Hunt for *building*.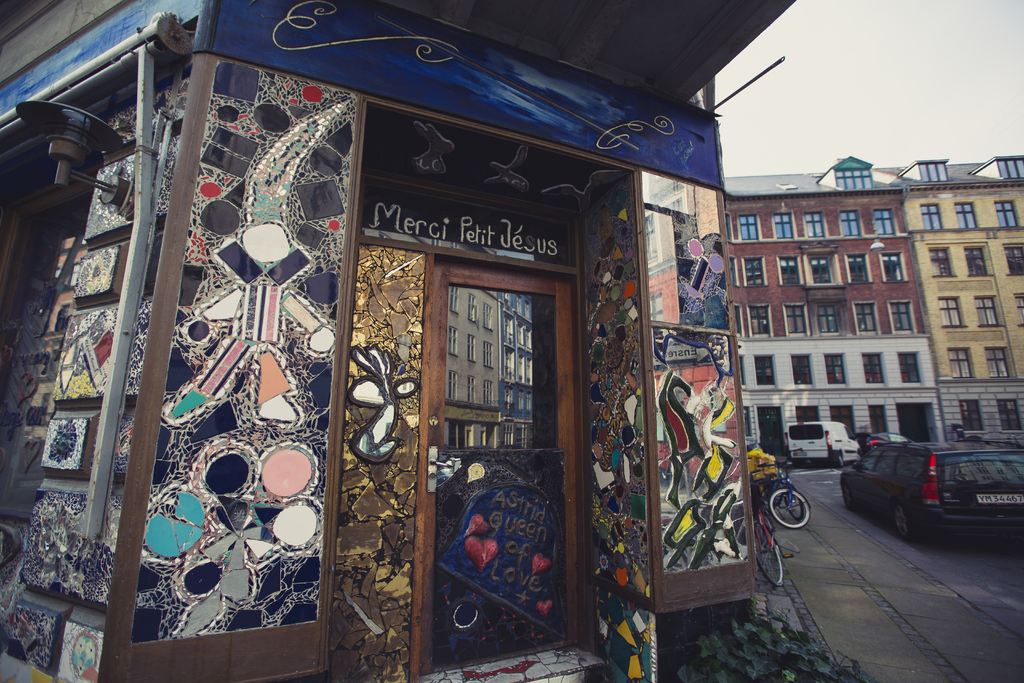
Hunted down at BBox(441, 289, 533, 445).
